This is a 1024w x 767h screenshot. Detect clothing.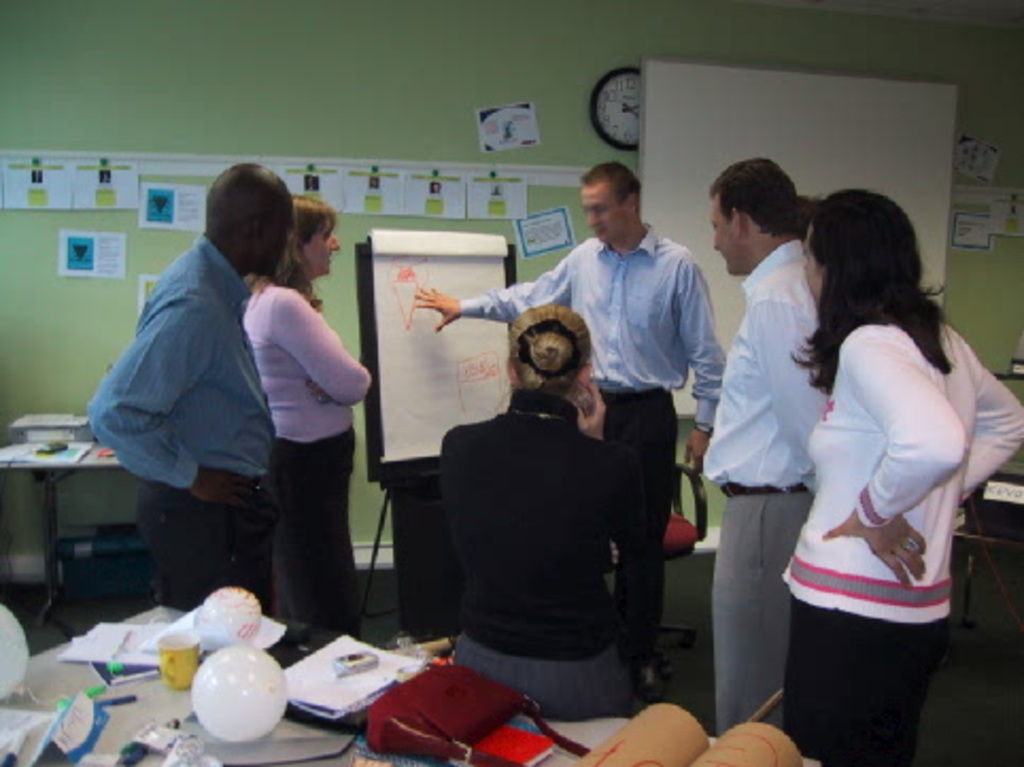
region(240, 280, 374, 433).
